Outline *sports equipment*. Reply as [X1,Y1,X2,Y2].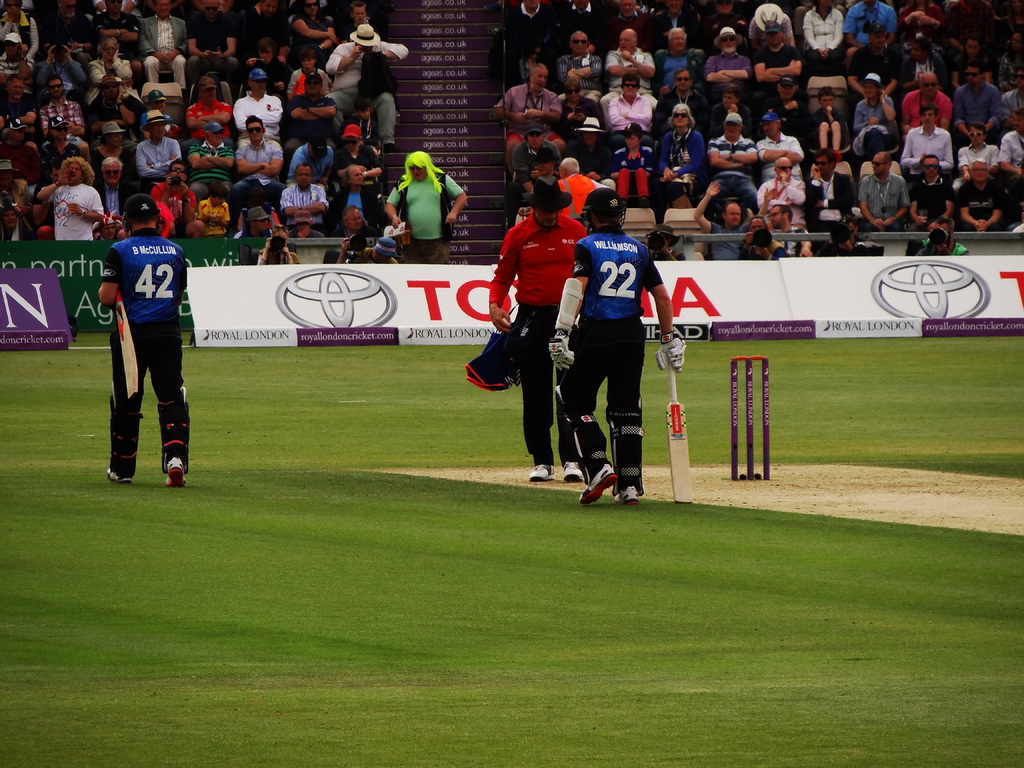
[728,358,738,479].
